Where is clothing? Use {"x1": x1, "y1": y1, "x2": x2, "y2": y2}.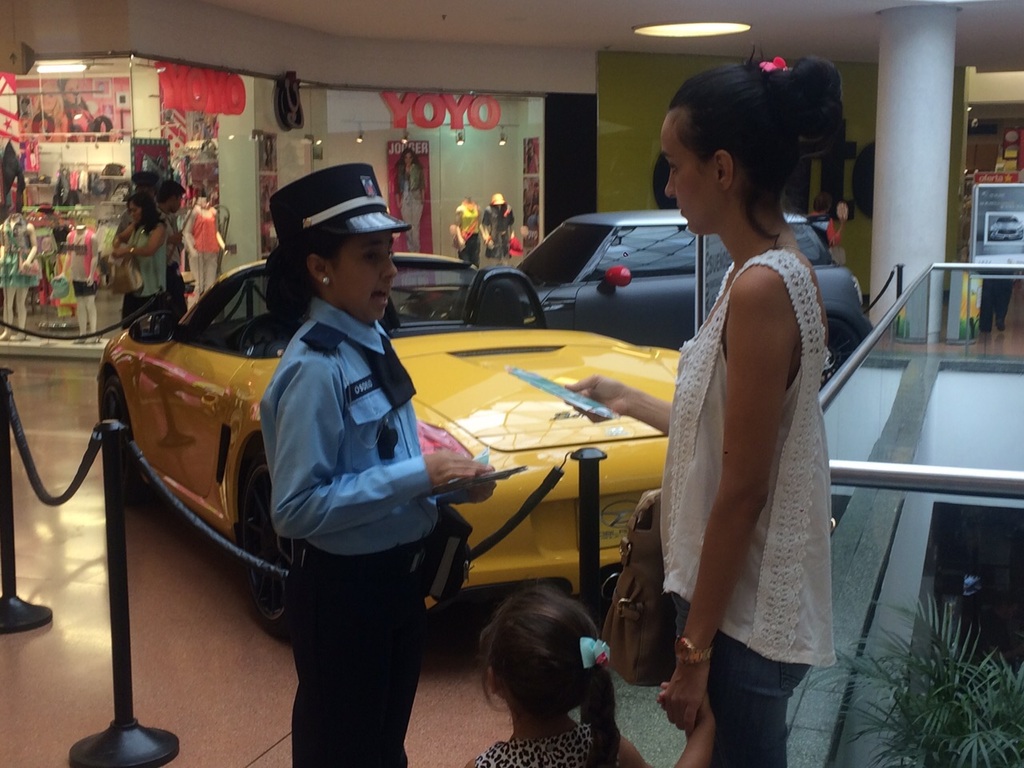
{"x1": 473, "y1": 722, "x2": 593, "y2": 767}.
